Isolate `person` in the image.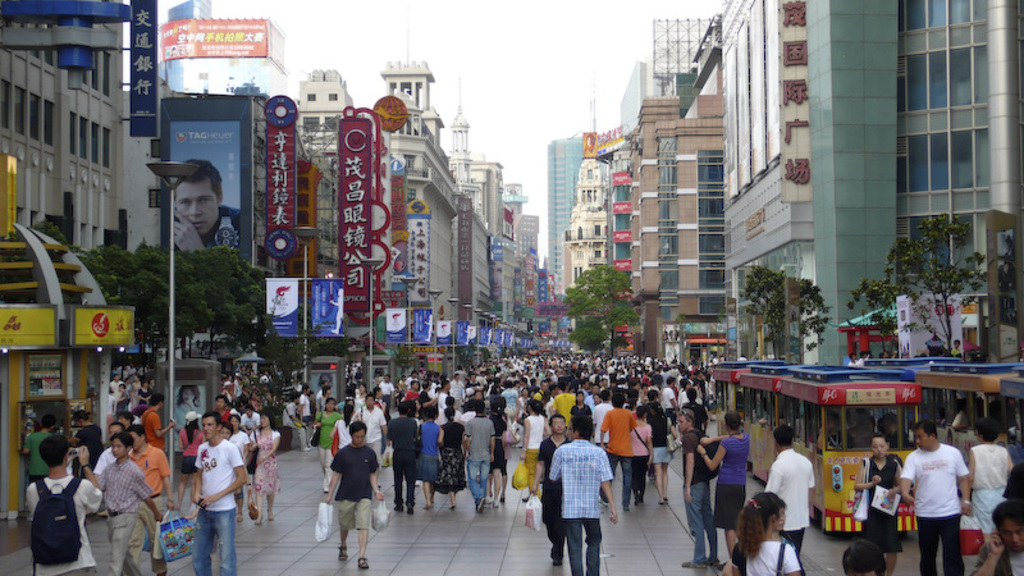
Isolated region: [960,428,1023,573].
